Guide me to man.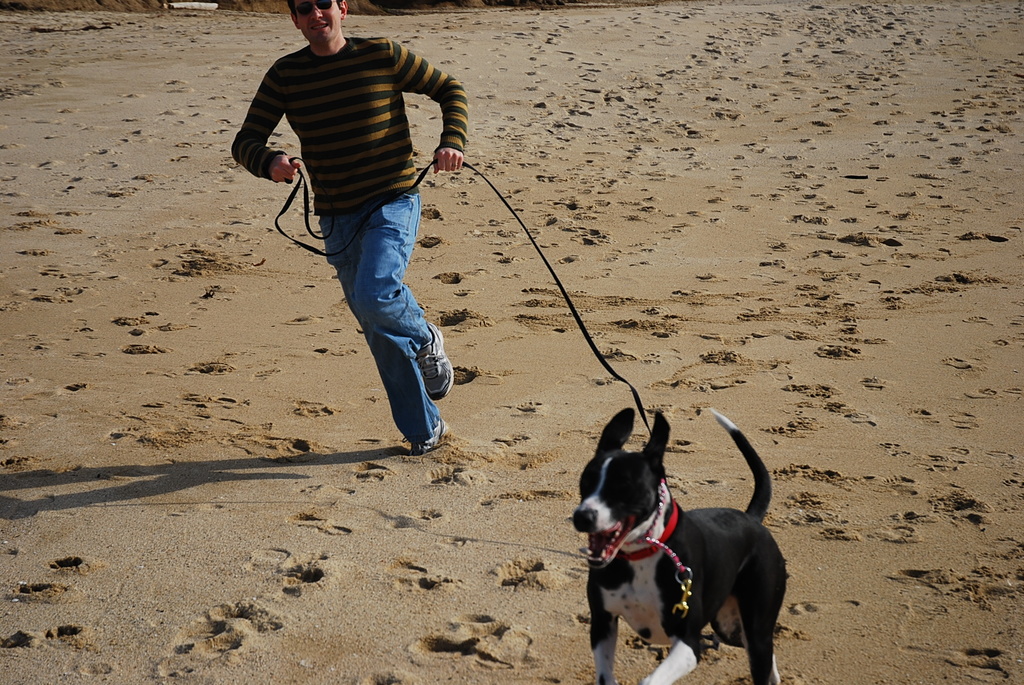
Guidance: Rect(231, 0, 473, 452).
